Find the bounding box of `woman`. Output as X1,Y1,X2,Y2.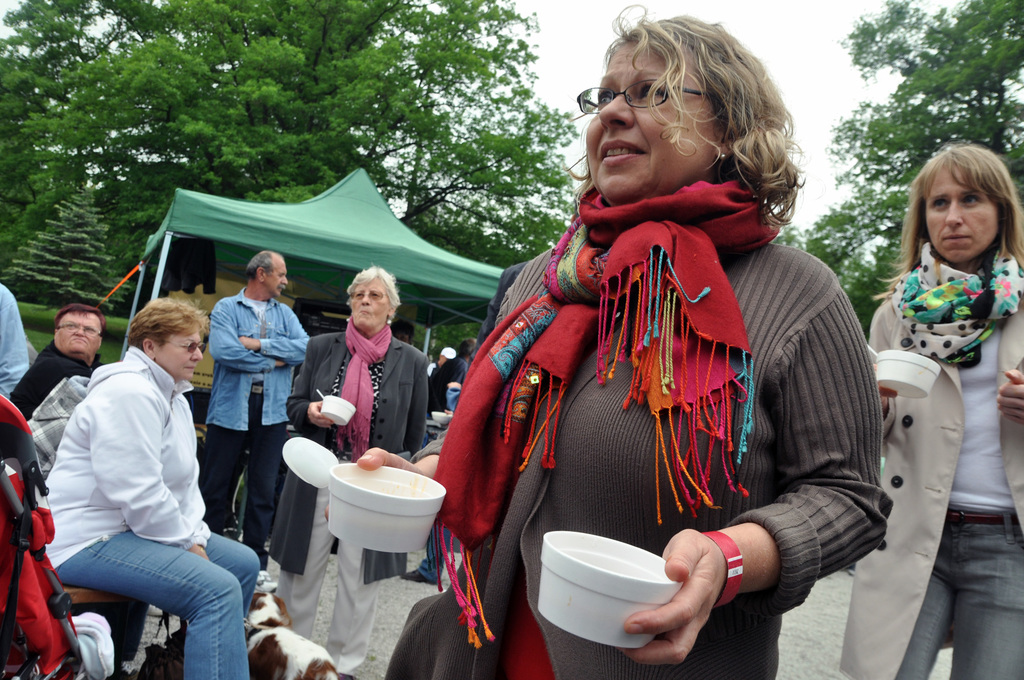
321,1,892,679.
